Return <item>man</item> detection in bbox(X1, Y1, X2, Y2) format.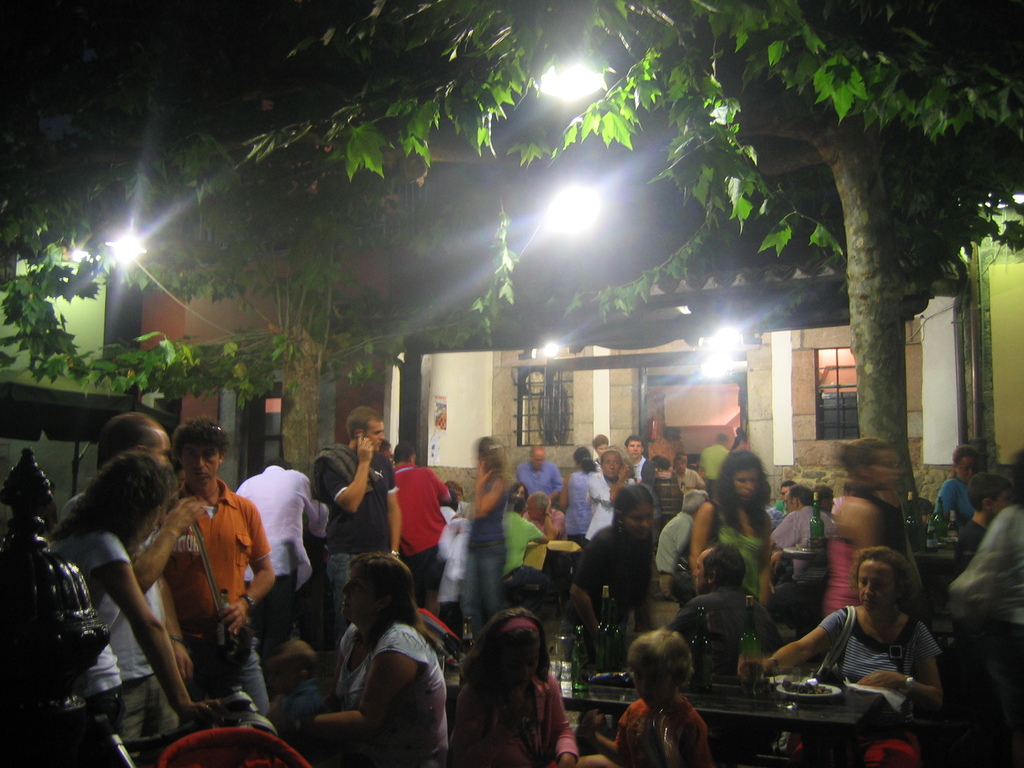
bbox(383, 441, 459, 613).
